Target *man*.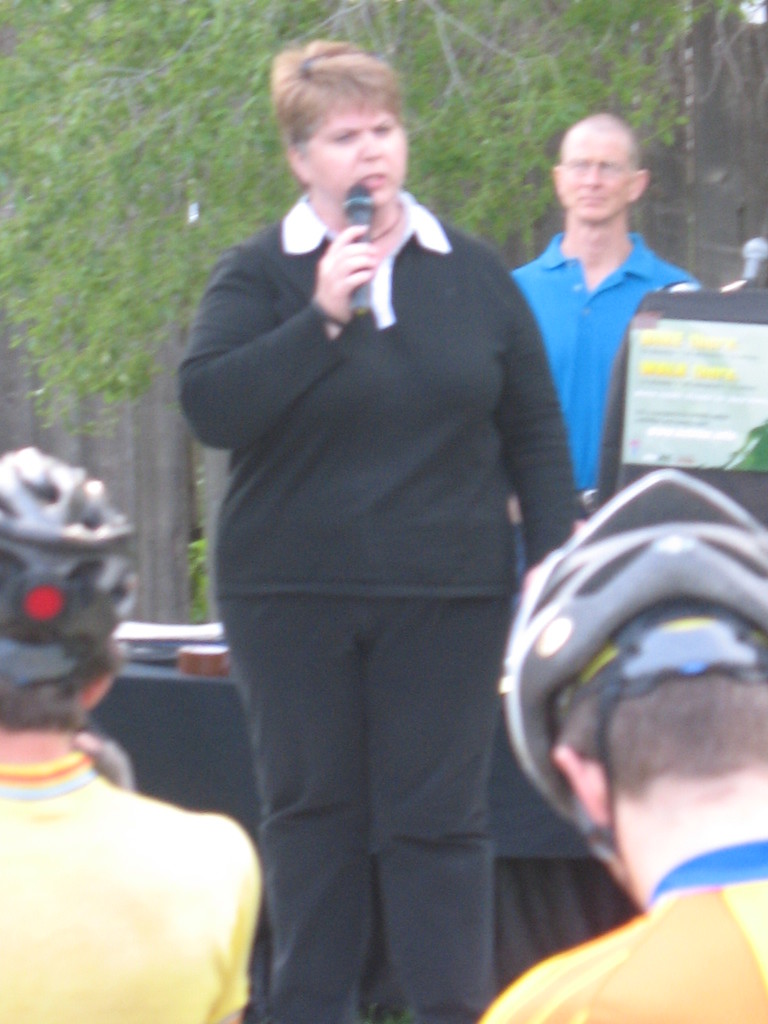
Target region: box(0, 442, 265, 1023).
